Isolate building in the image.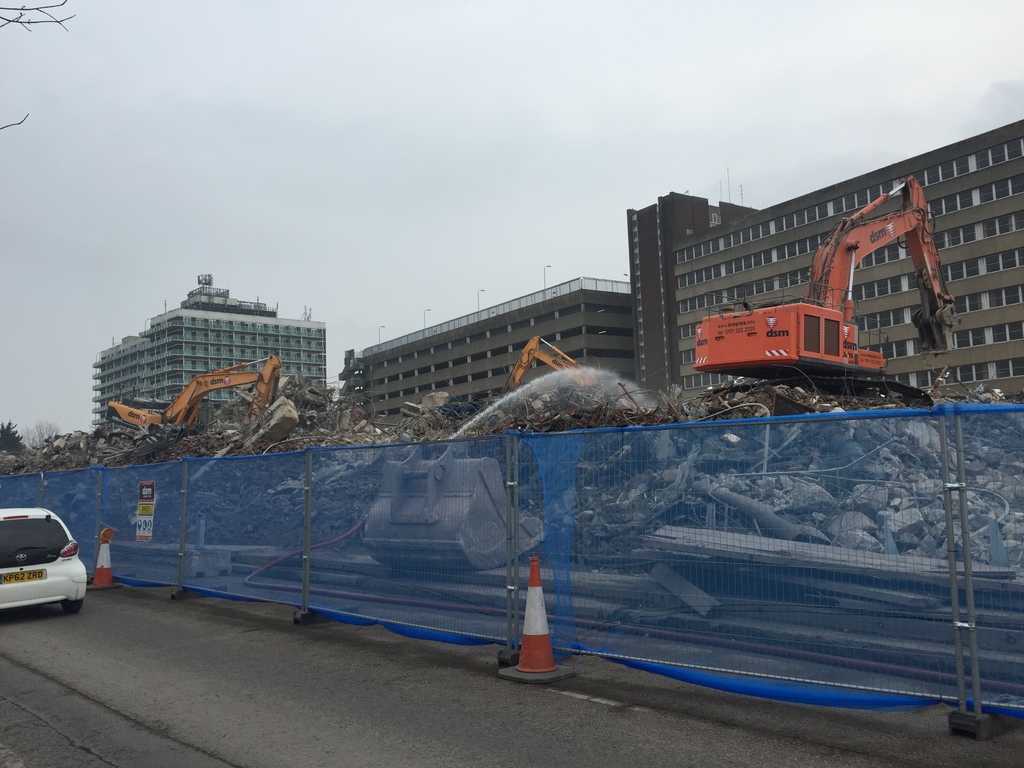
Isolated region: bbox=[627, 115, 1023, 399].
